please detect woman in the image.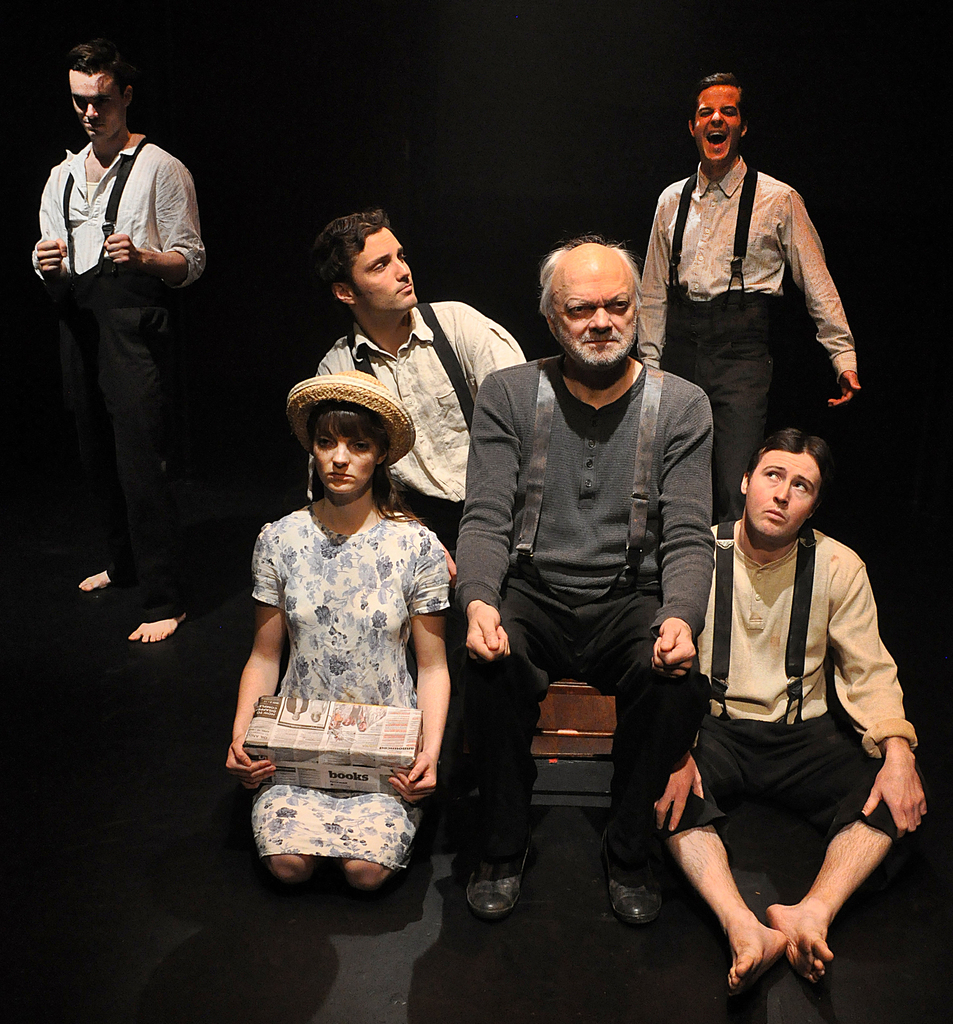
225 308 491 897.
